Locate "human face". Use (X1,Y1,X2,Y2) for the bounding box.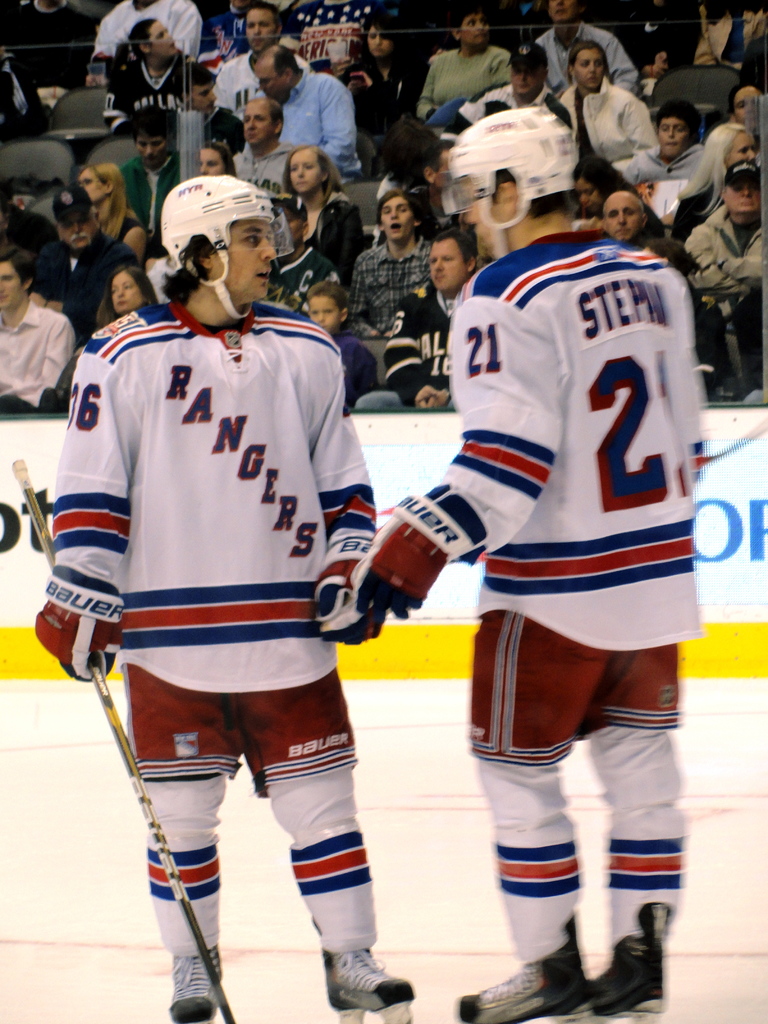
(659,115,691,156).
